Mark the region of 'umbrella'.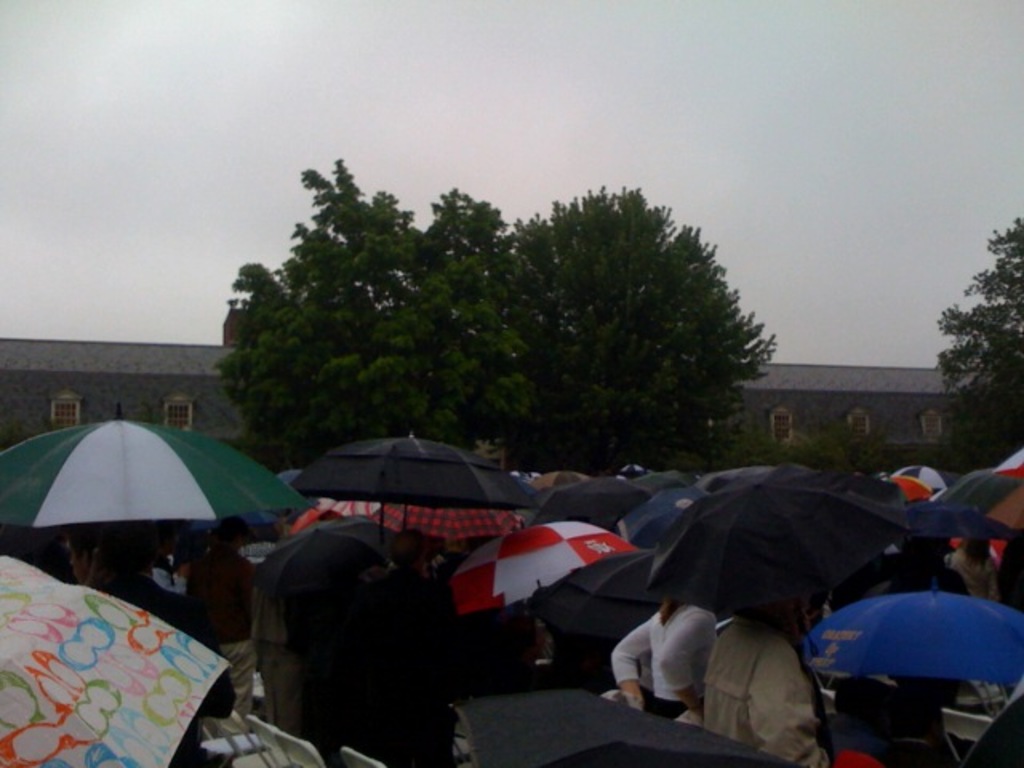
Region: box=[443, 531, 634, 621].
